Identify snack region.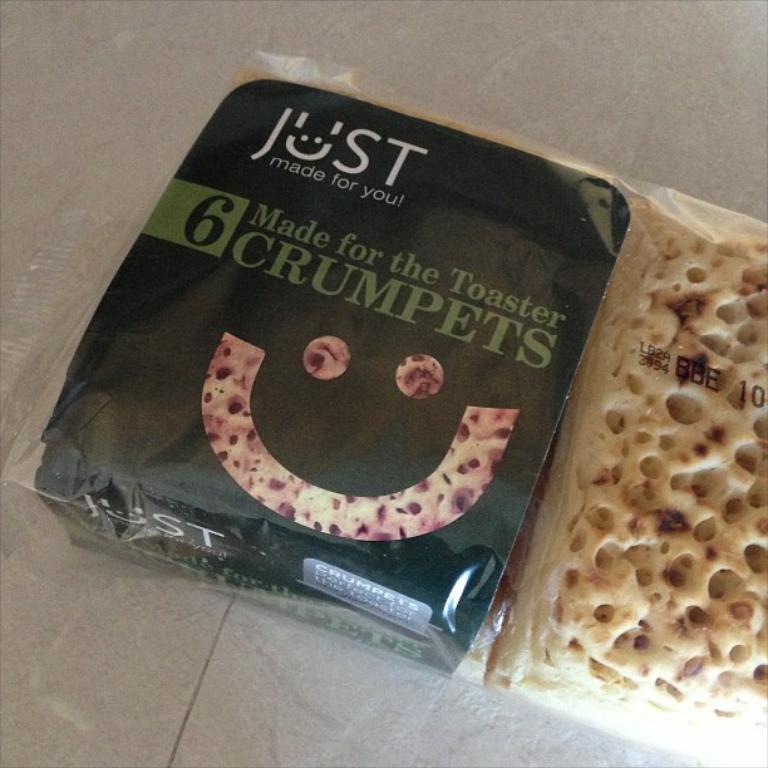
Region: left=1, top=45, right=767, bottom=767.
